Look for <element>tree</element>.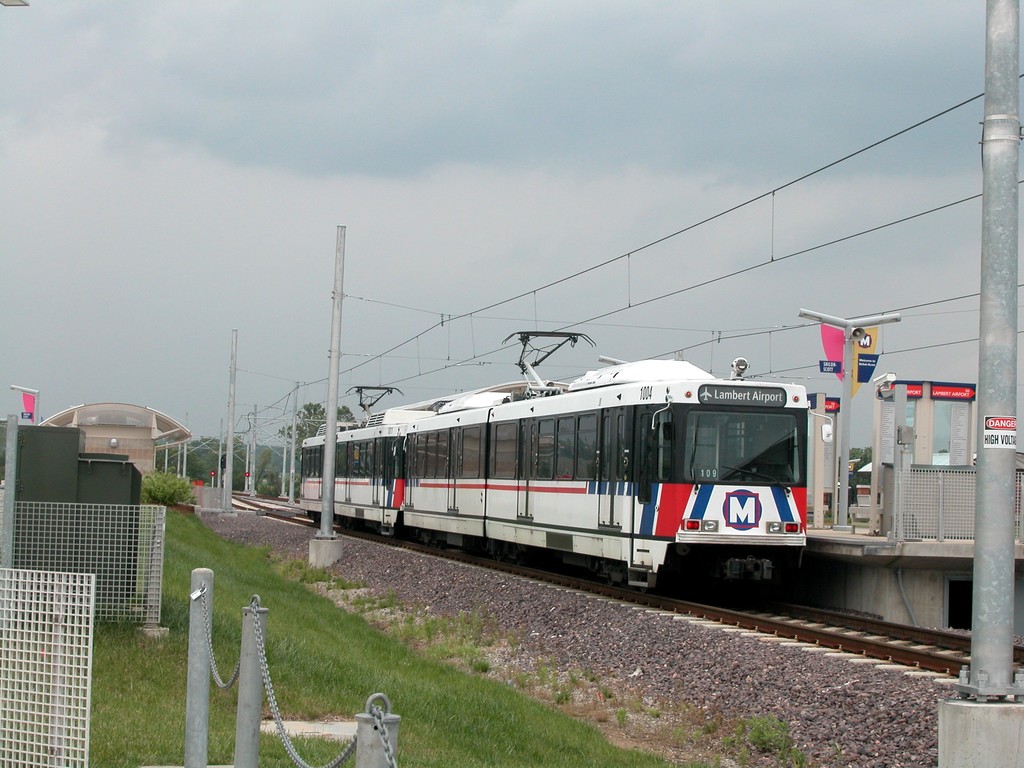
Found: [x1=255, y1=446, x2=286, y2=482].
